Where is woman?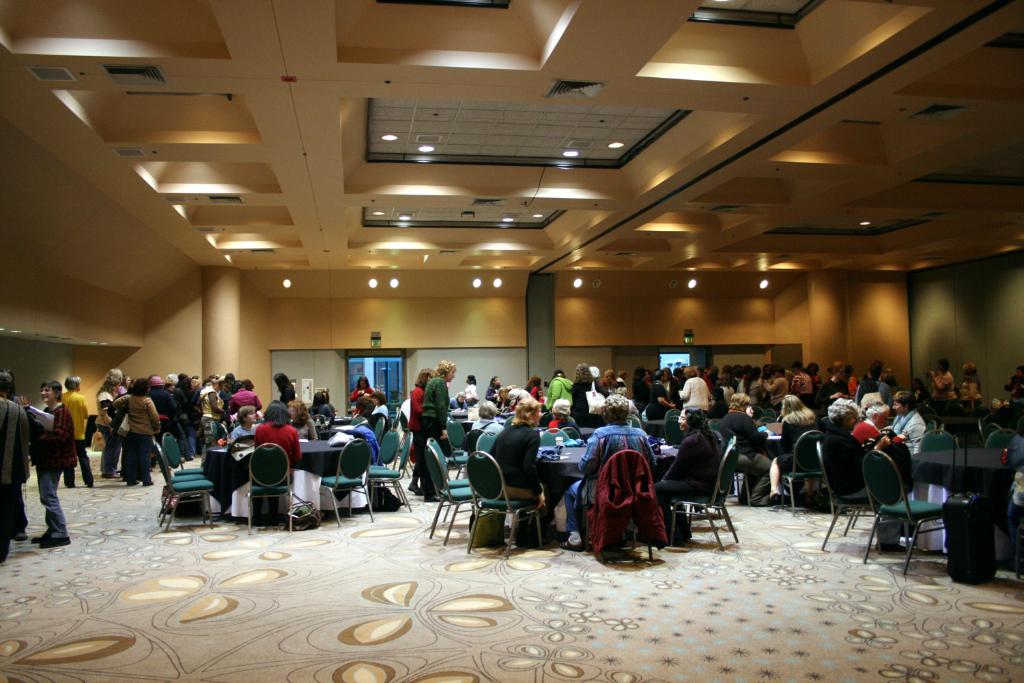
(568, 360, 602, 428).
